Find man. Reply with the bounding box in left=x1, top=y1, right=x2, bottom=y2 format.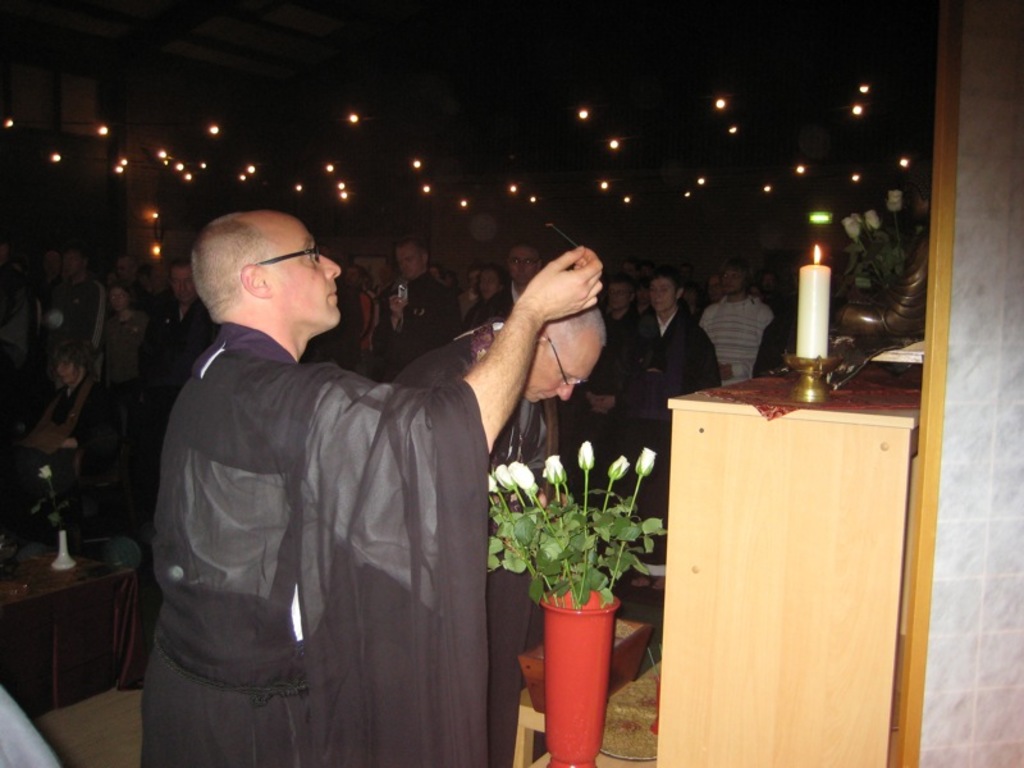
left=390, top=307, right=608, bottom=767.
